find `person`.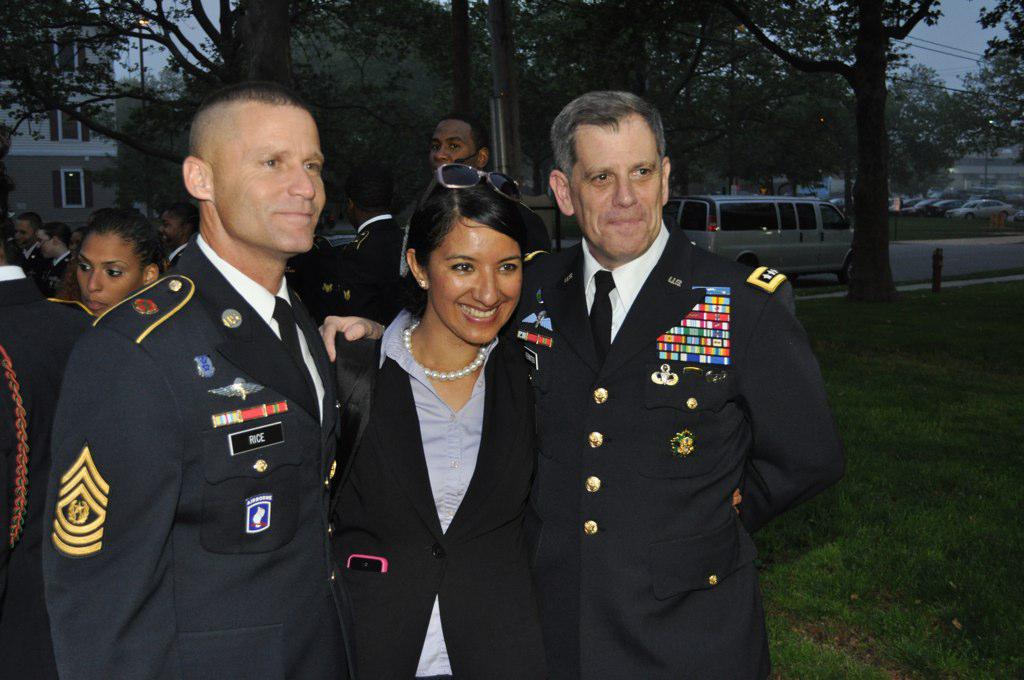
BBox(9, 208, 41, 271).
